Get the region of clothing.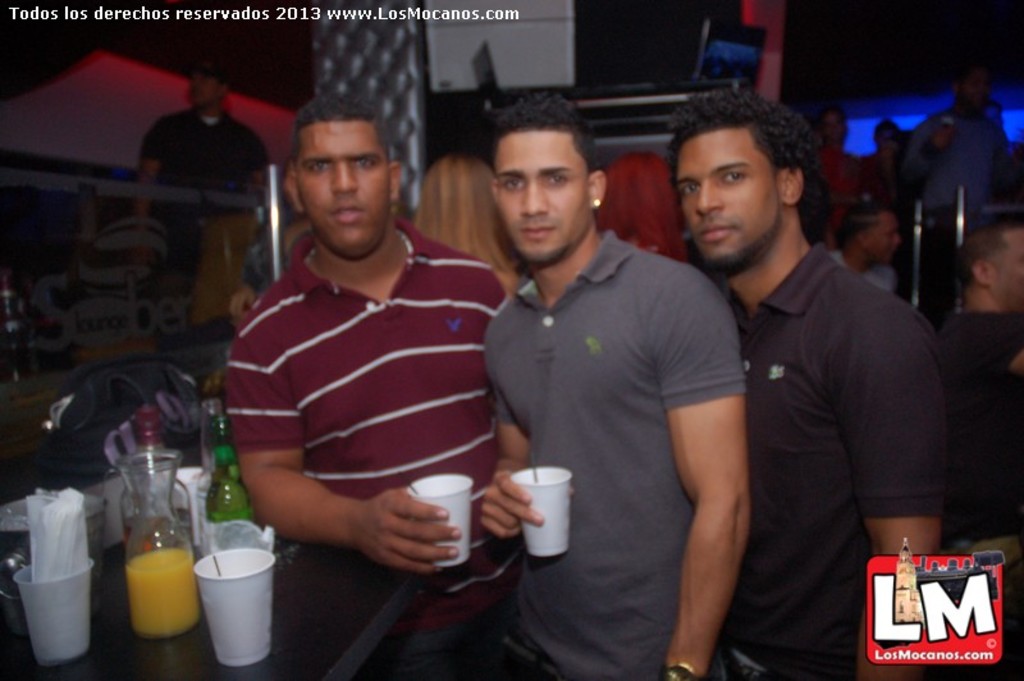
locate(737, 241, 943, 680).
